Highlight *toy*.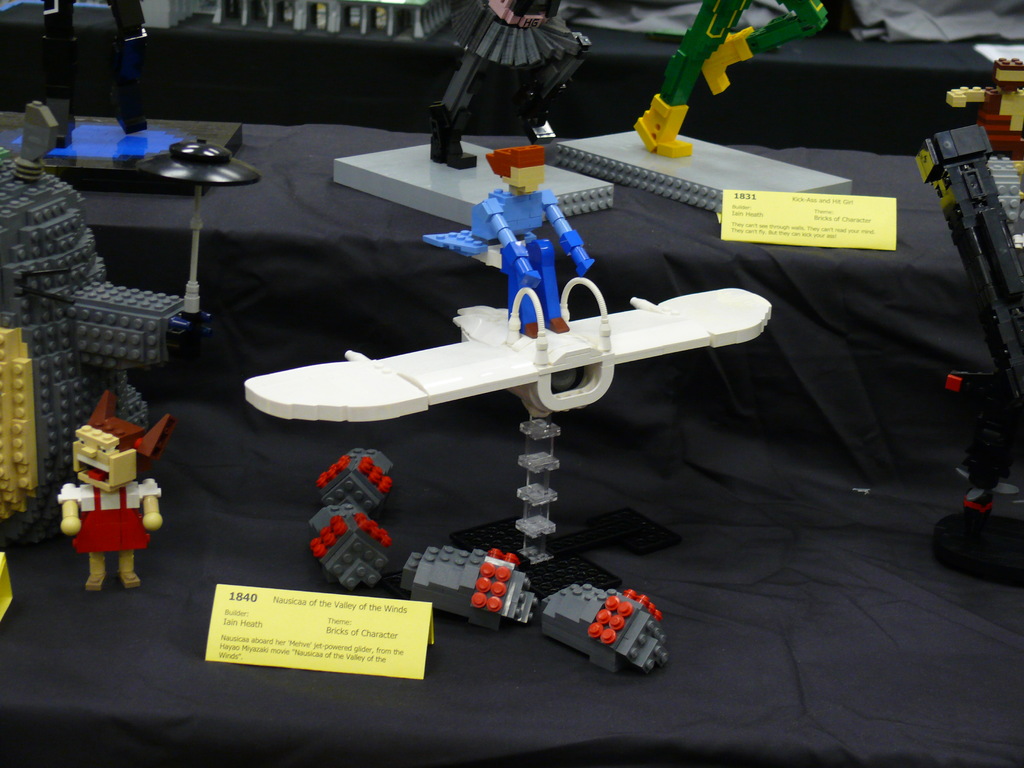
Highlighted region: (0, 397, 532, 570).
